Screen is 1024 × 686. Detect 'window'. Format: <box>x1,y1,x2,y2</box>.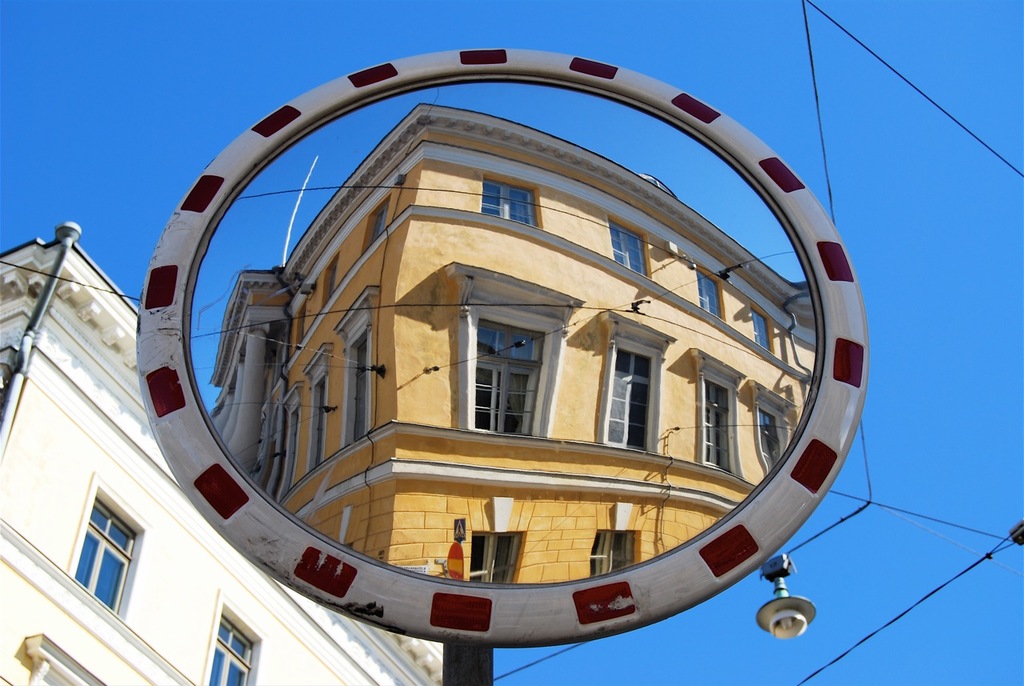
<box>744,383,789,463</box>.
